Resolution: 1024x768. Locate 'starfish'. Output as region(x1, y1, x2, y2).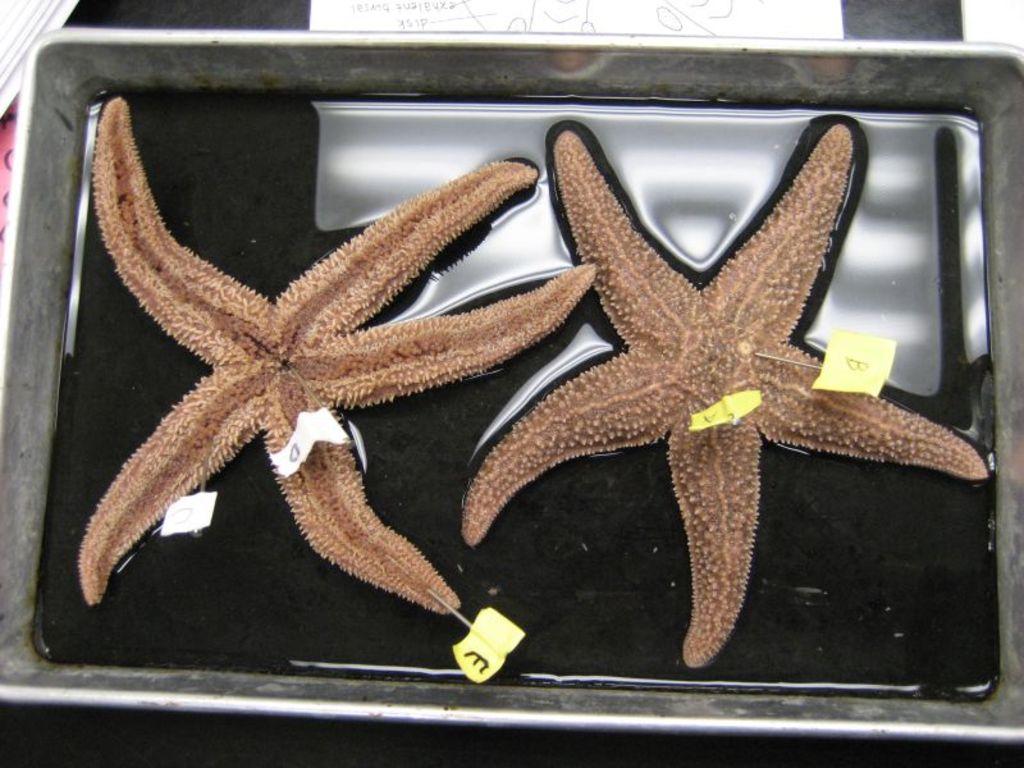
region(465, 118, 987, 667).
